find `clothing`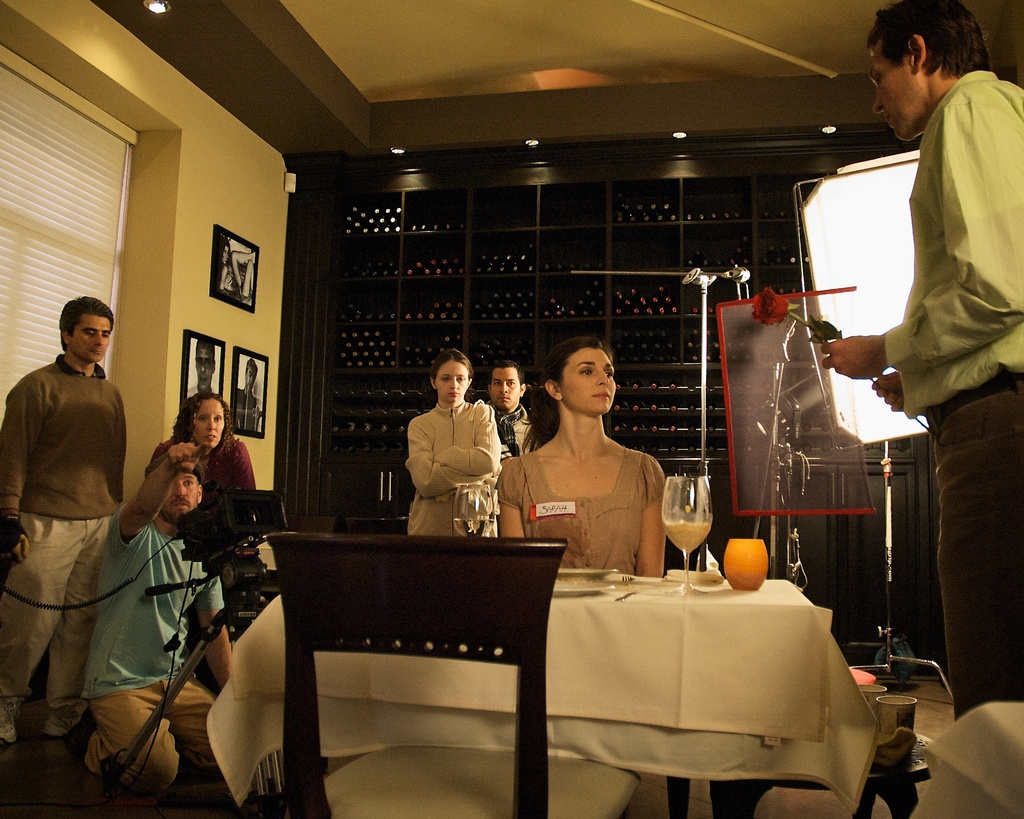
bbox=[486, 407, 543, 467]
